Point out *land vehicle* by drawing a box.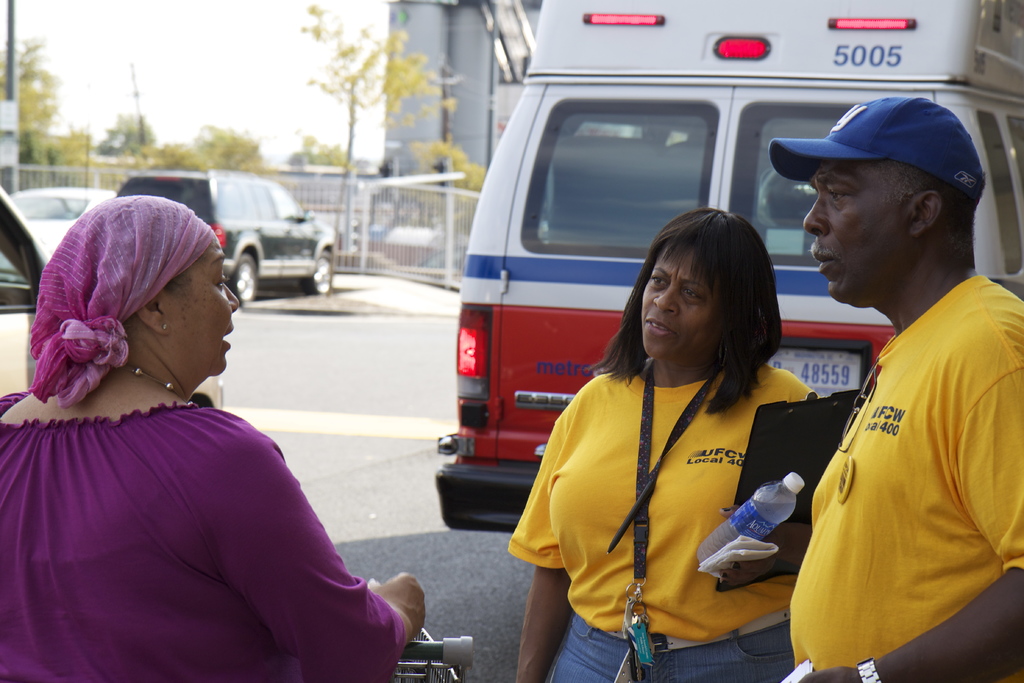
0:183:116:308.
